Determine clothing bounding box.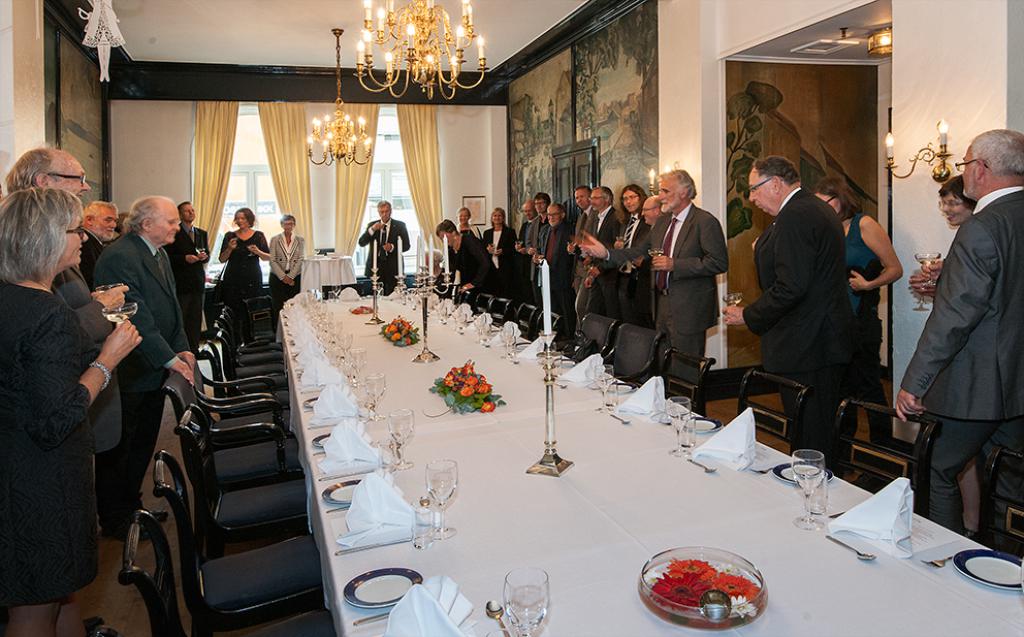
Determined: x1=619, y1=204, x2=669, y2=336.
